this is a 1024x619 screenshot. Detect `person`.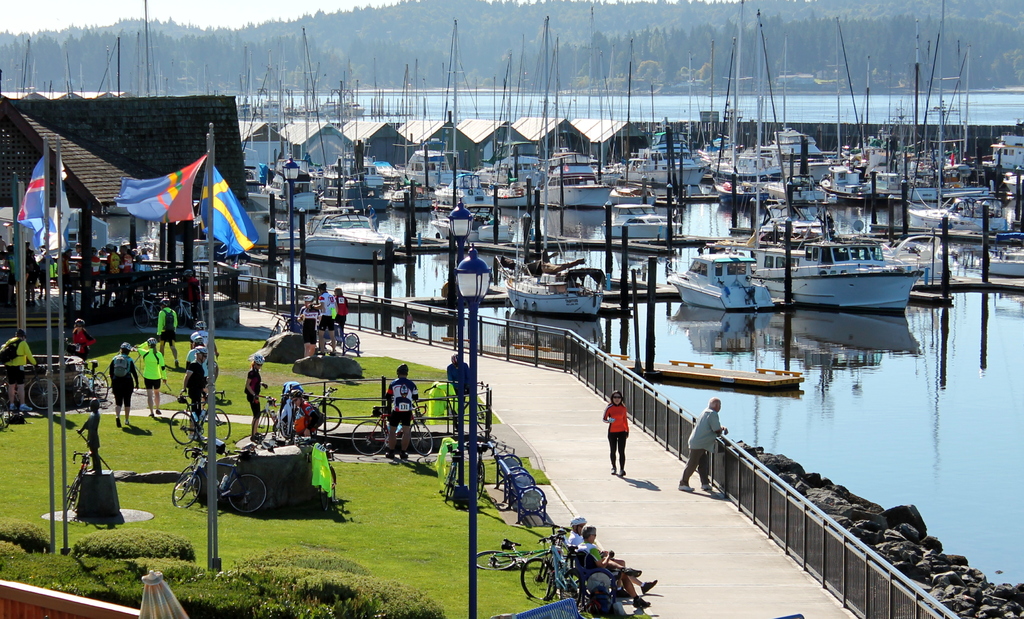
(x1=366, y1=203, x2=380, y2=232).
